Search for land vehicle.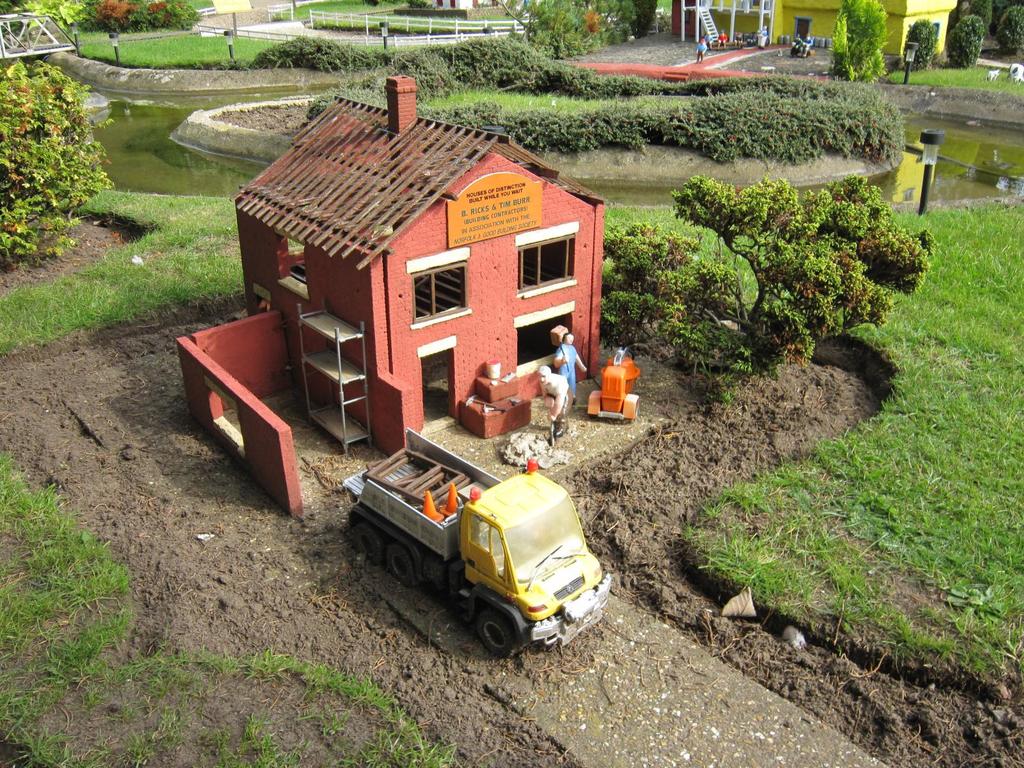
Found at 347:431:609:654.
